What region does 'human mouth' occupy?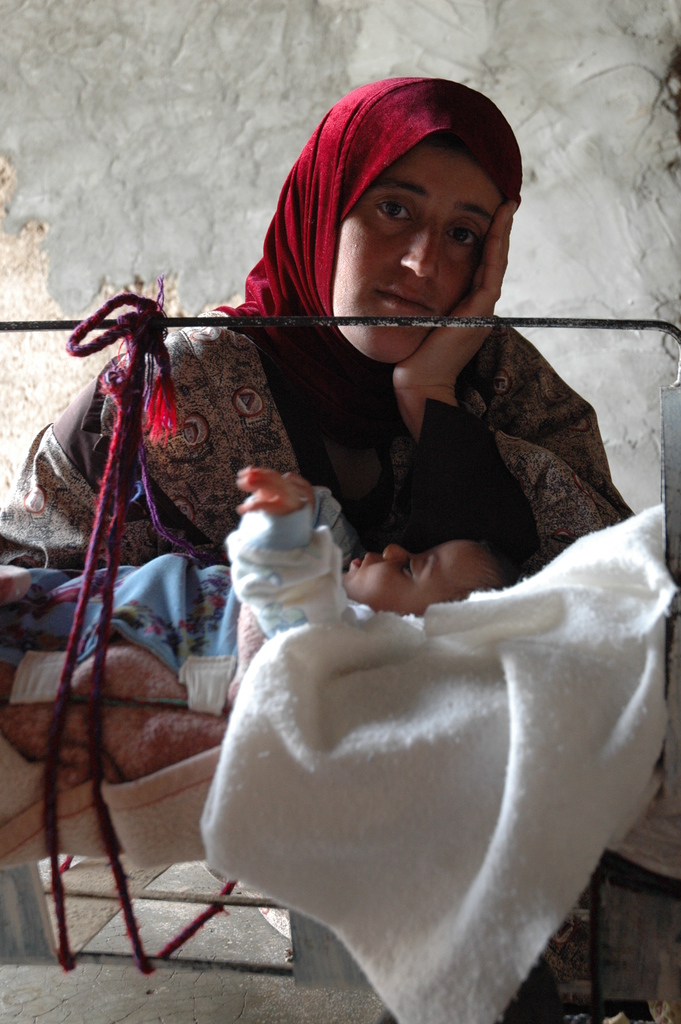
region(346, 554, 377, 575).
